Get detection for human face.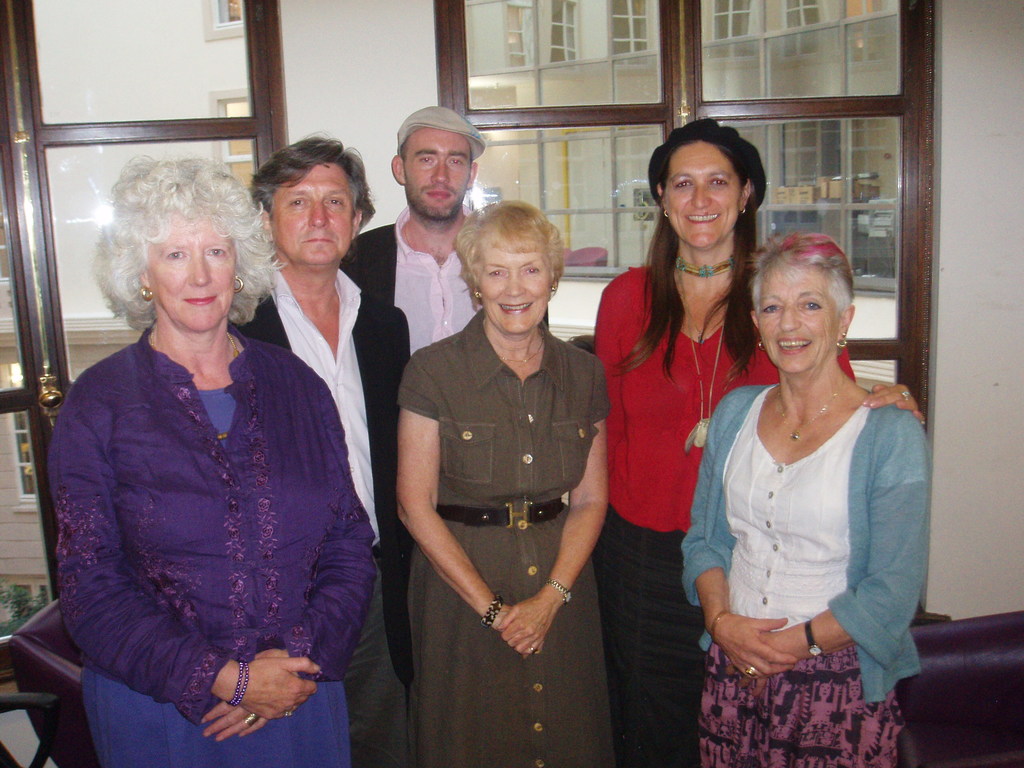
Detection: detection(412, 126, 468, 216).
